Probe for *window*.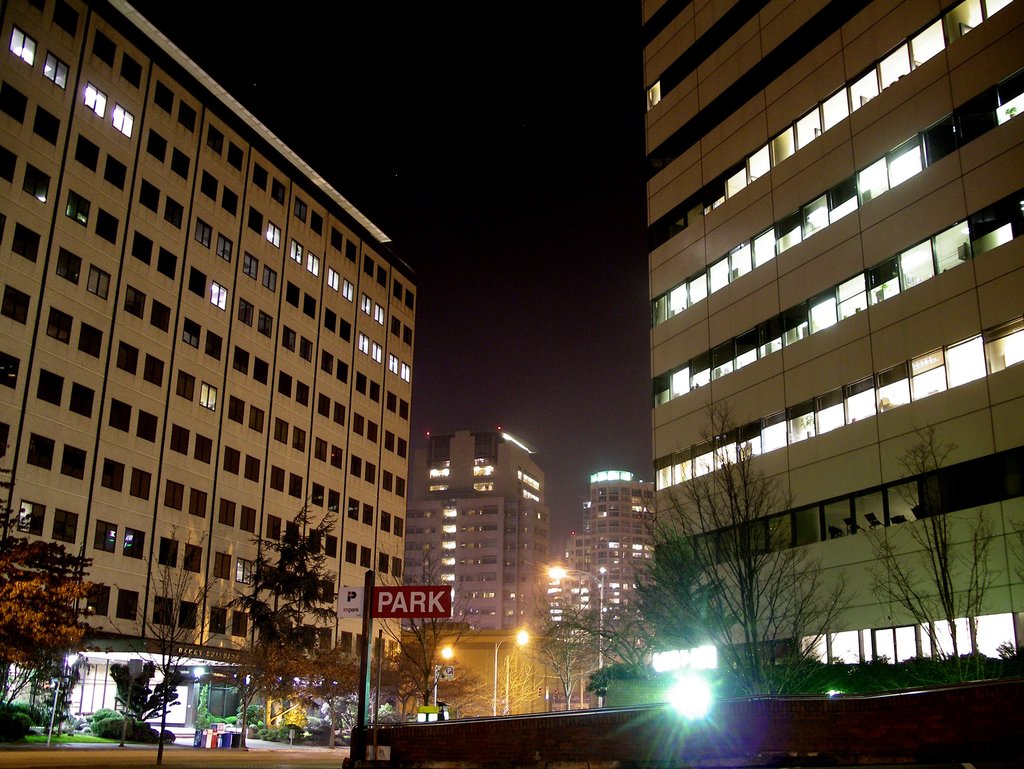
Probe result: [150, 597, 173, 628].
